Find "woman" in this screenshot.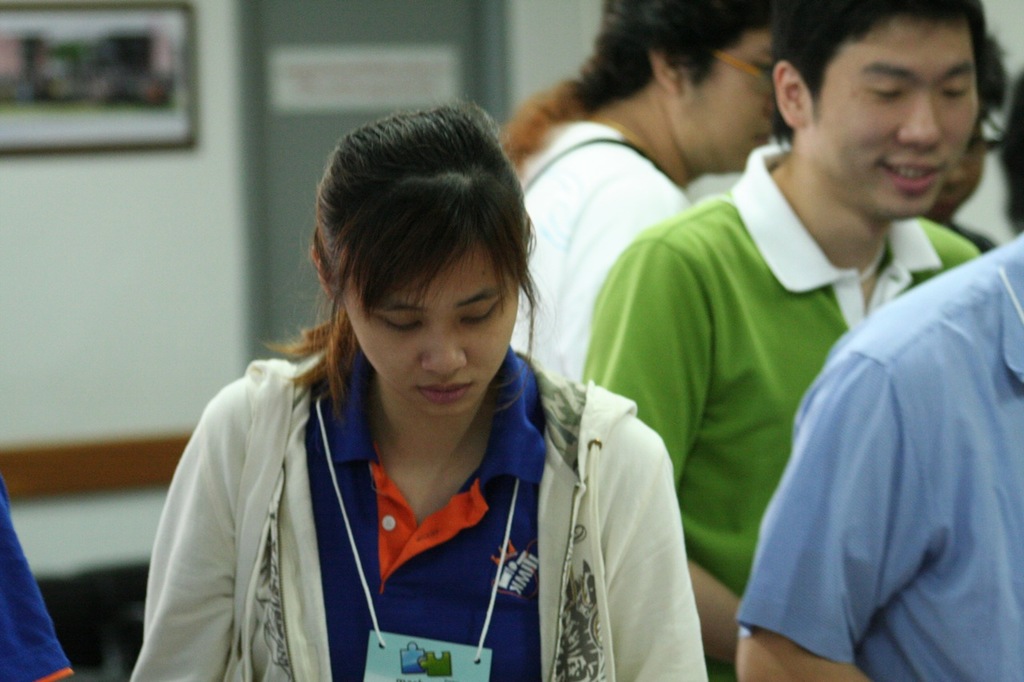
The bounding box for "woman" is 119 110 677 681.
